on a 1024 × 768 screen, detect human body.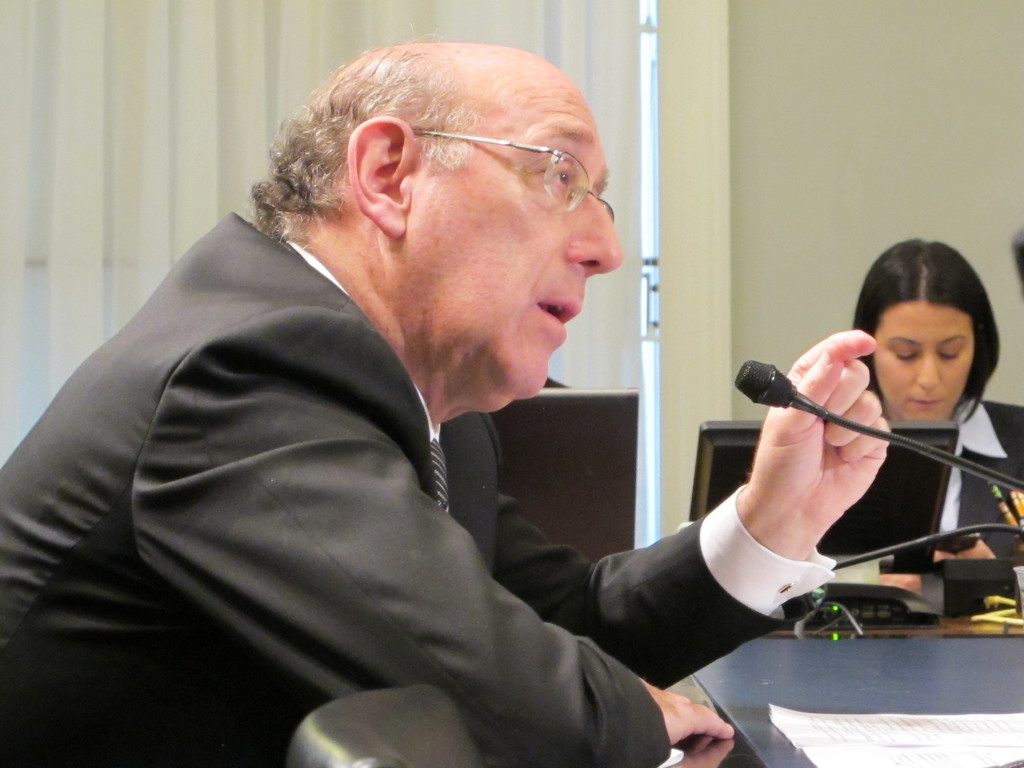
box(63, 131, 755, 758).
